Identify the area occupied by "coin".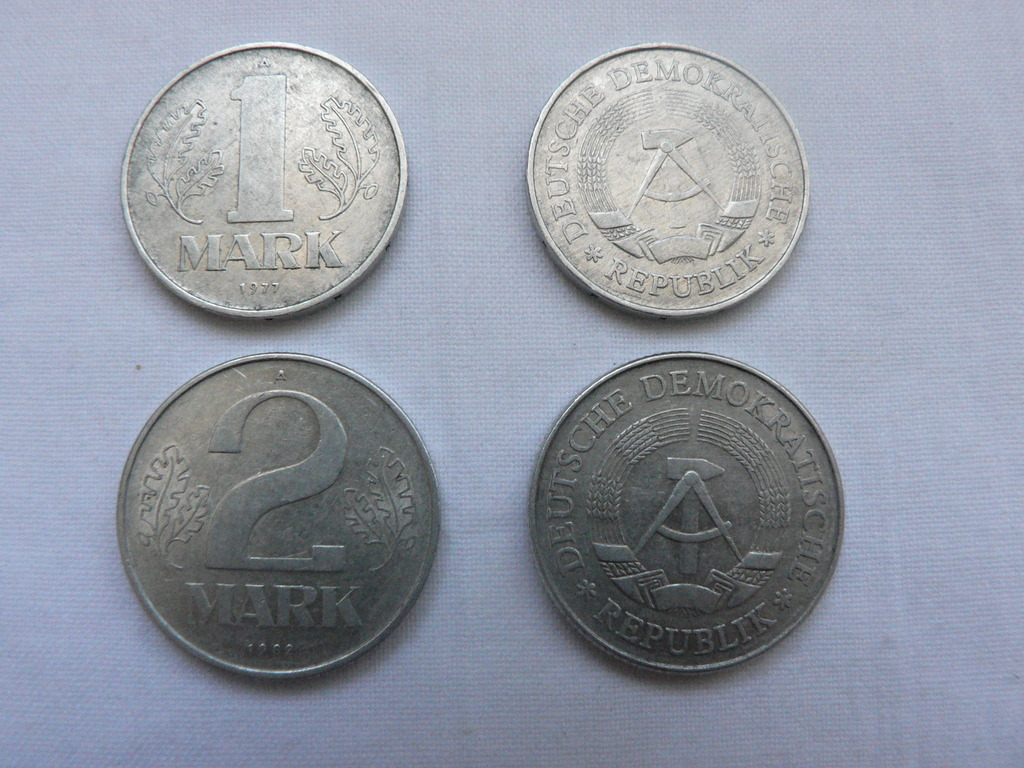
Area: [left=531, top=348, right=847, bottom=676].
